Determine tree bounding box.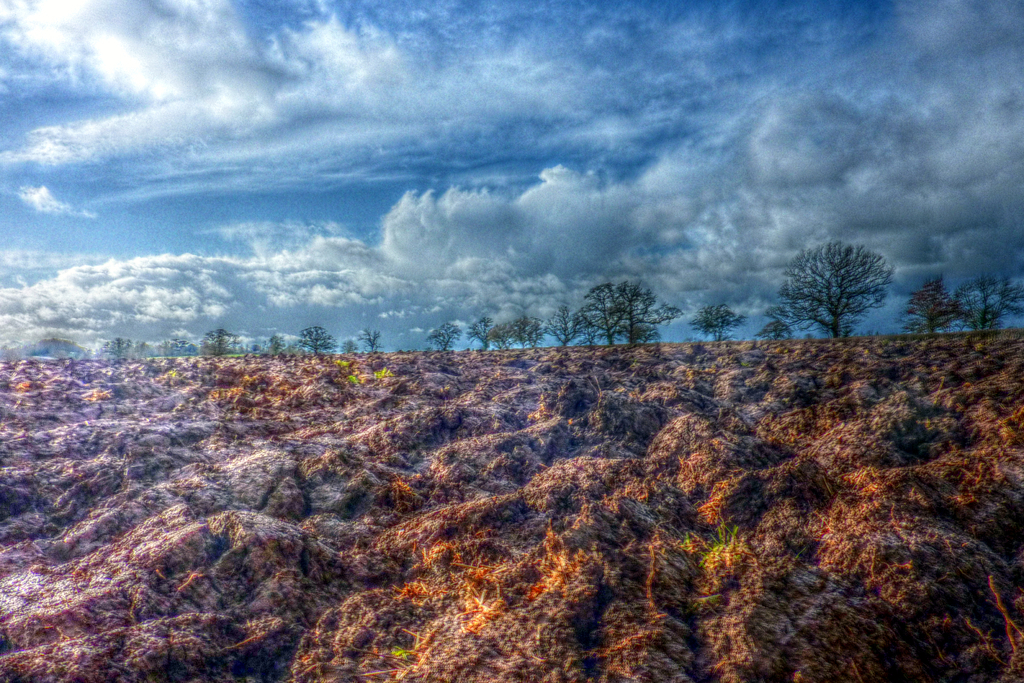
Determined: region(308, 324, 325, 354).
